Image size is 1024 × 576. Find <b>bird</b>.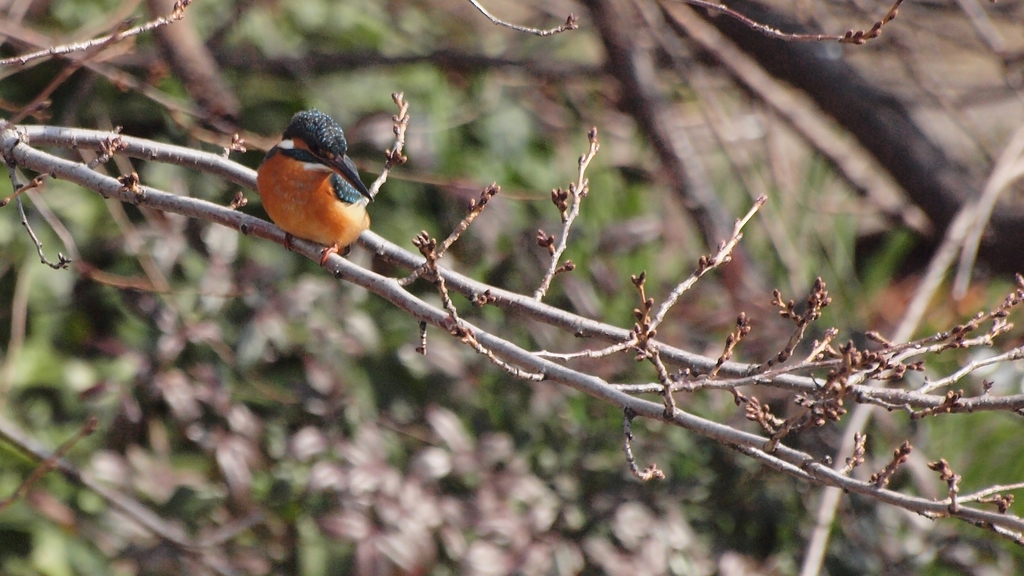
BBox(254, 105, 378, 268).
